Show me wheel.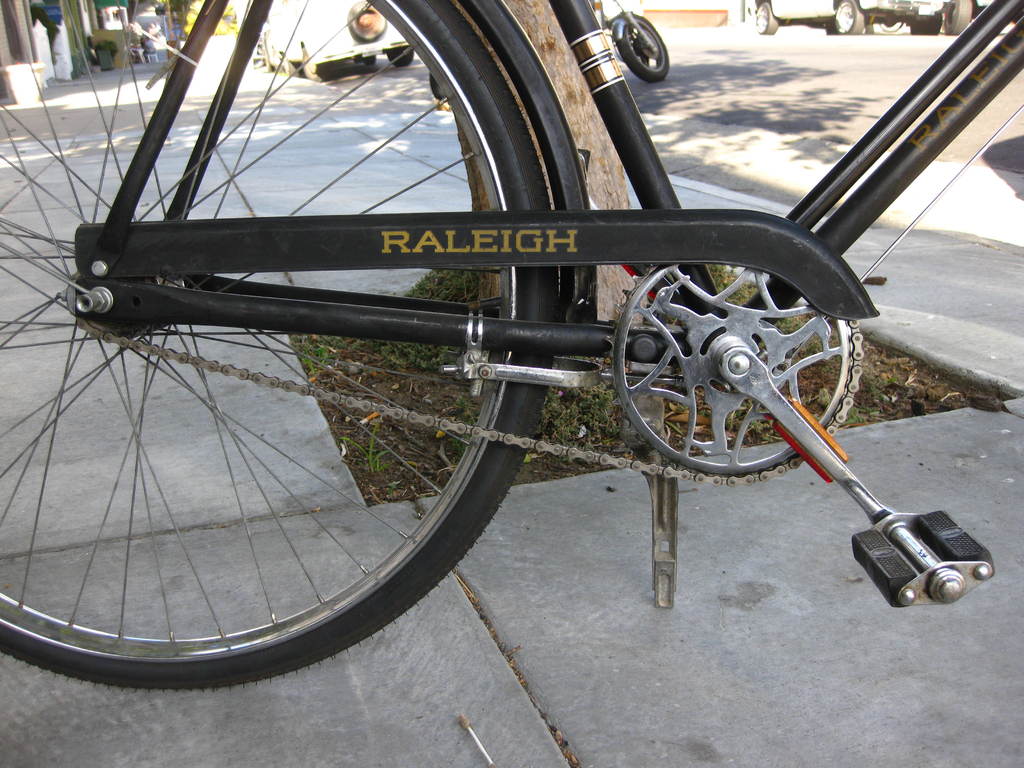
wheel is here: [left=385, top=42, right=426, bottom=68].
